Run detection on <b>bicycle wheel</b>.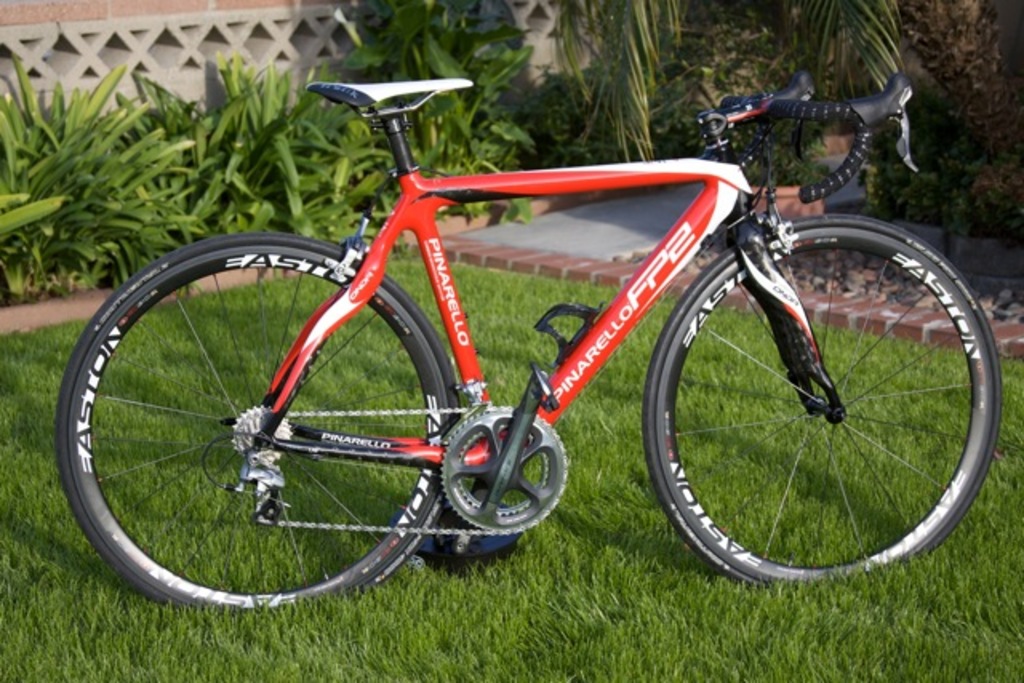
Result: (left=674, top=194, right=982, bottom=606).
